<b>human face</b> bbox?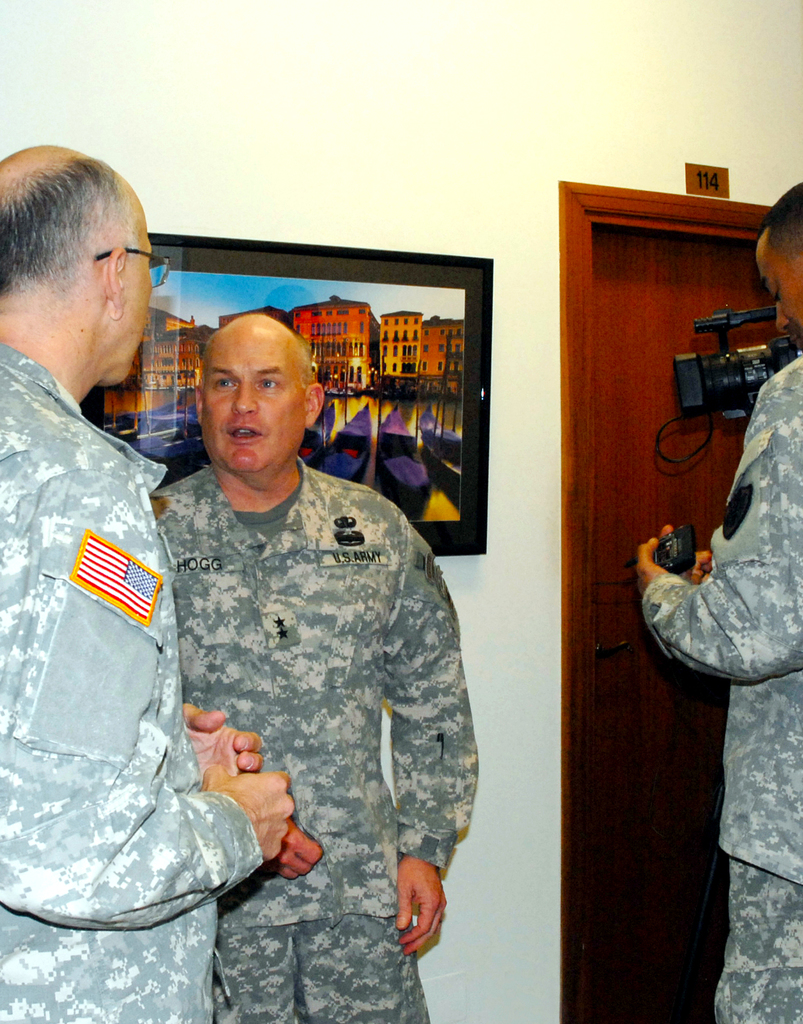
(753, 232, 802, 340)
